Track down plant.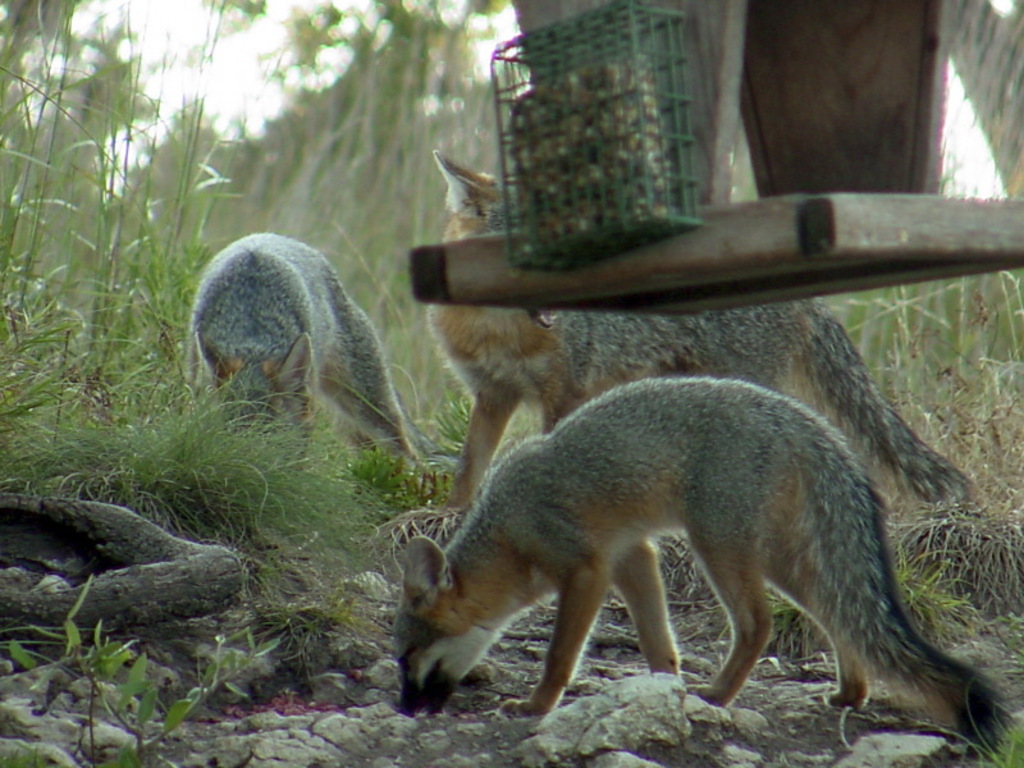
Tracked to 429:393:556:475.
